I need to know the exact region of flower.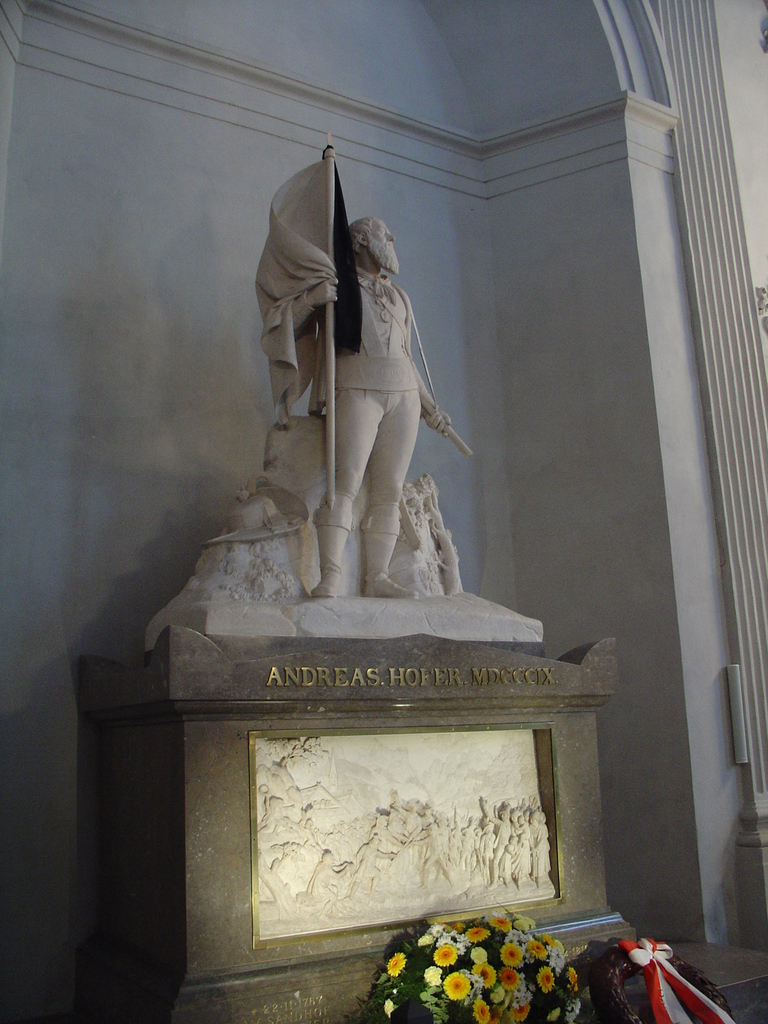
Region: x1=485, y1=911, x2=506, y2=932.
